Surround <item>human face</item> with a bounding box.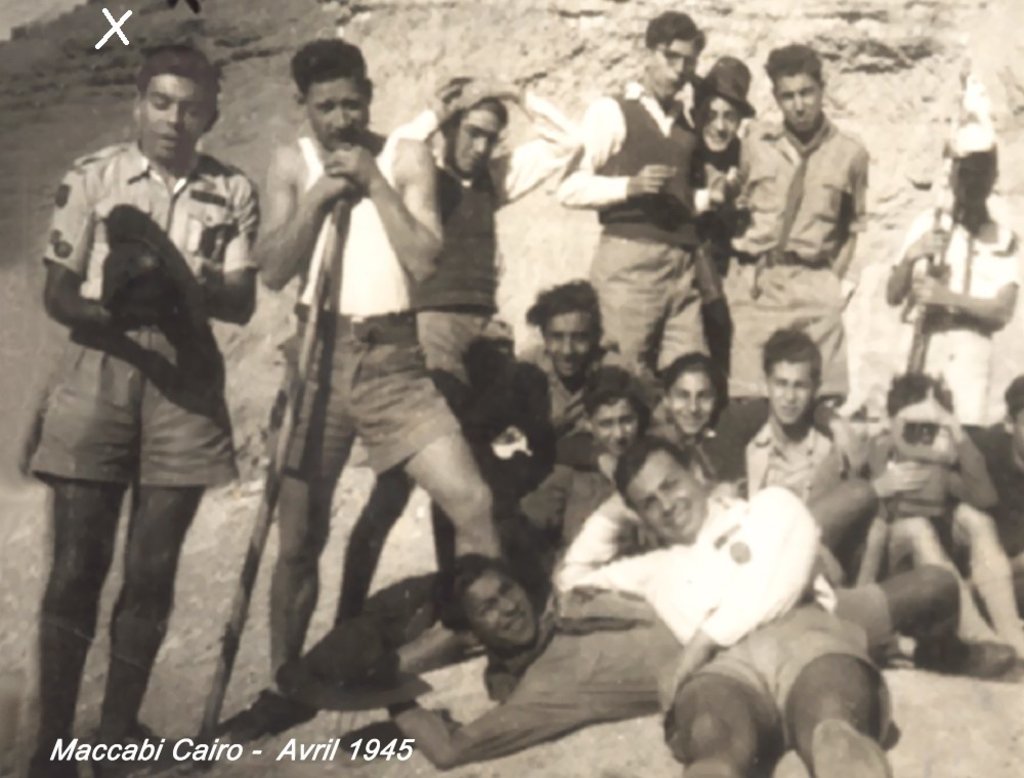
x1=468, y1=572, x2=534, y2=647.
